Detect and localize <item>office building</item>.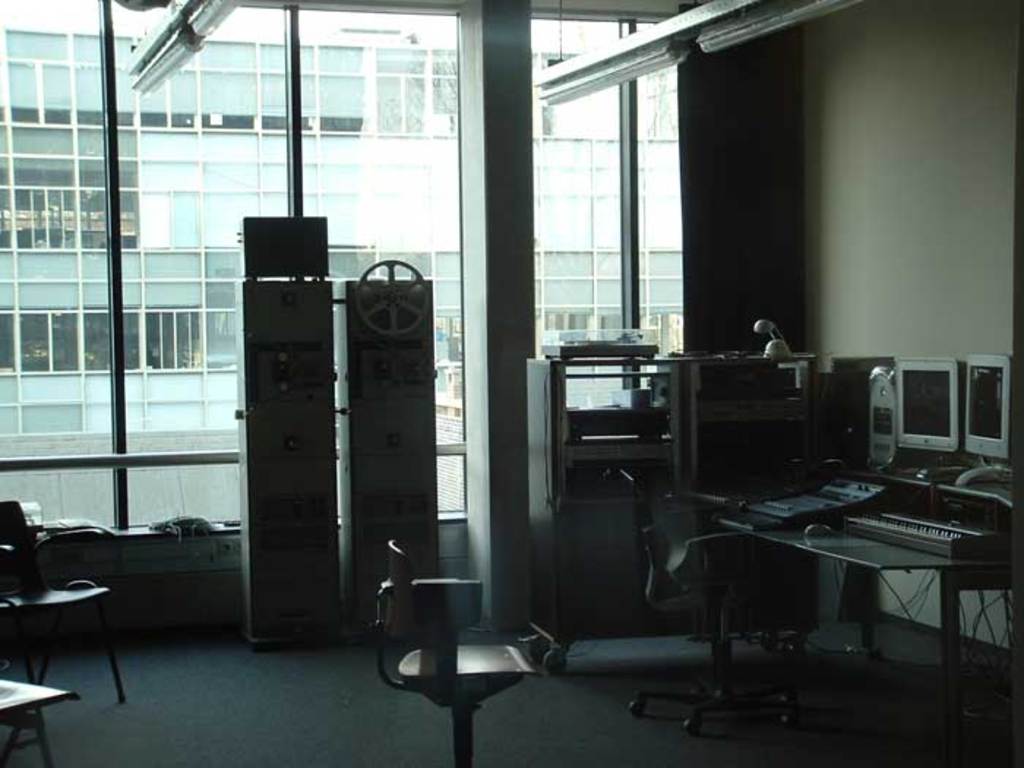
Localized at rect(1, 0, 1023, 764).
